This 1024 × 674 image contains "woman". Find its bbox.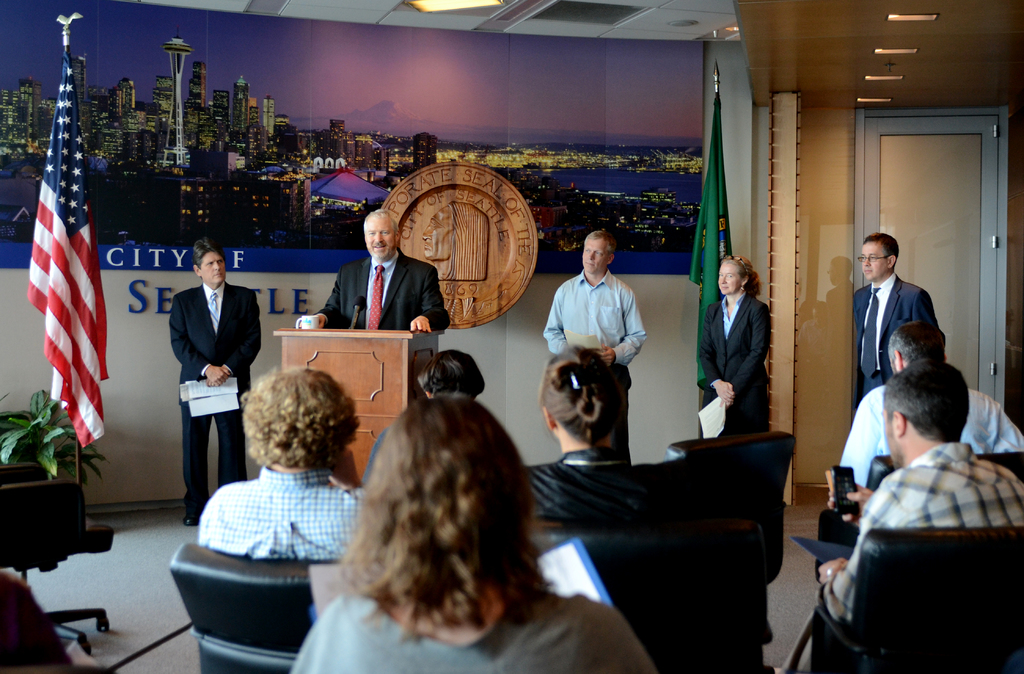
691, 253, 779, 438.
